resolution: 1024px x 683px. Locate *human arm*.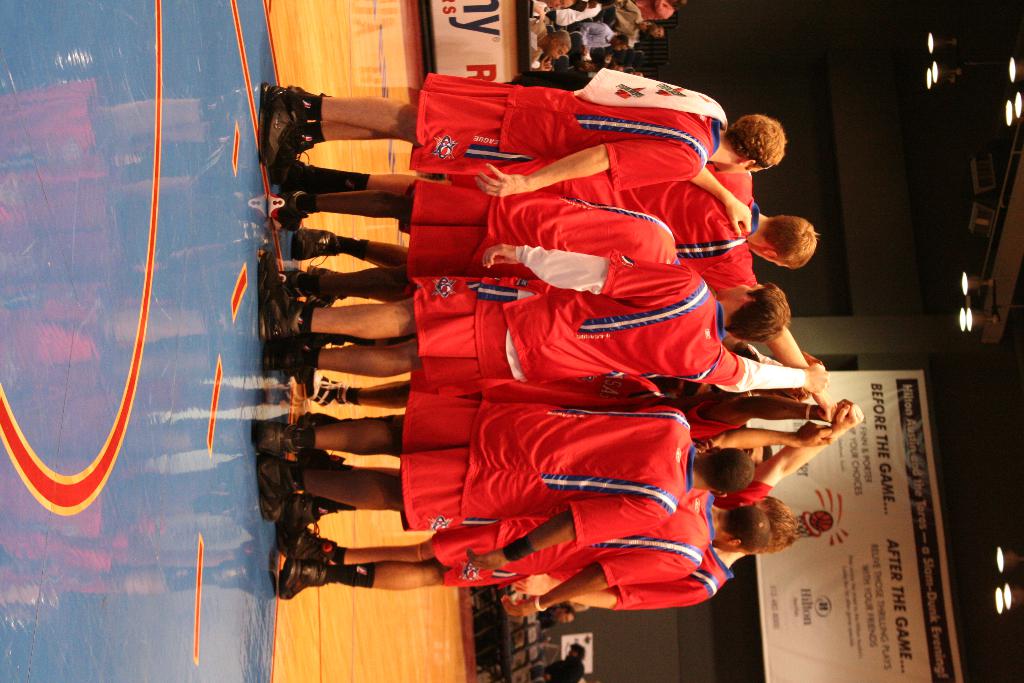
bbox=[764, 325, 808, 367].
